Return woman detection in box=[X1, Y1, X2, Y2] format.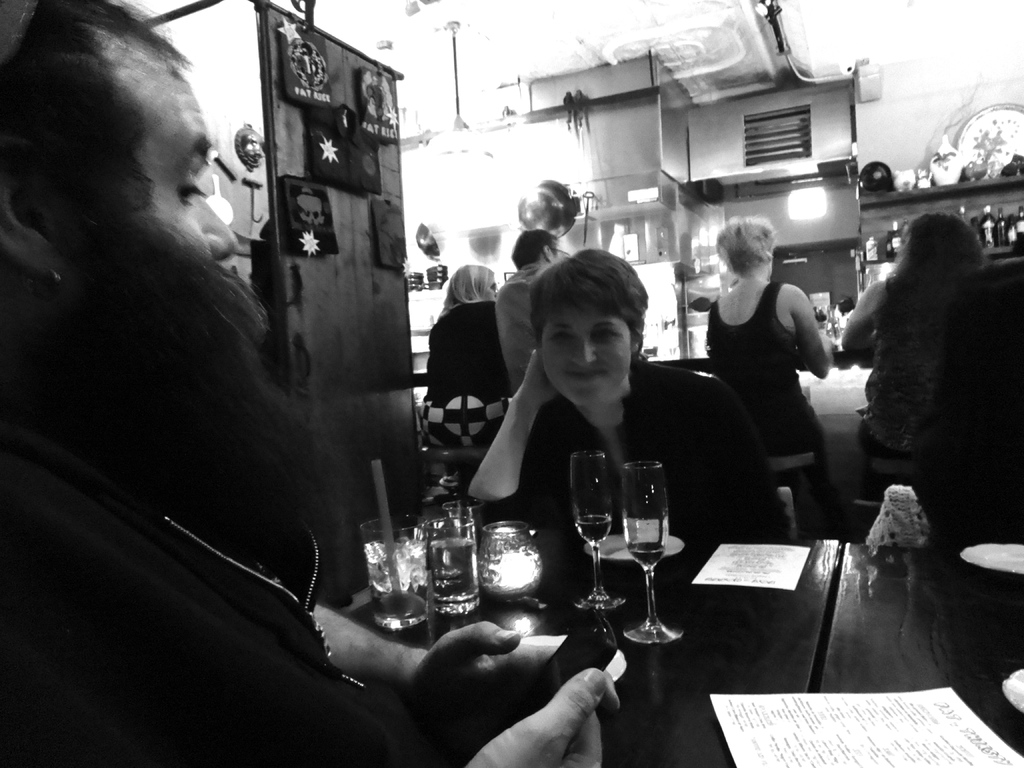
box=[422, 256, 512, 421].
